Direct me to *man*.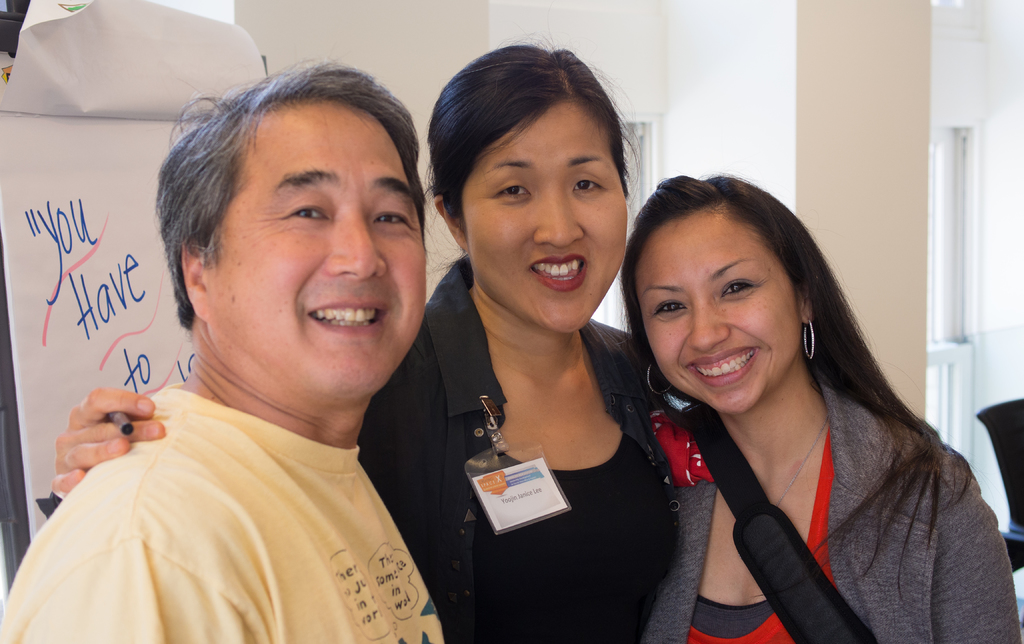
Direction: locate(0, 59, 450, 643).
